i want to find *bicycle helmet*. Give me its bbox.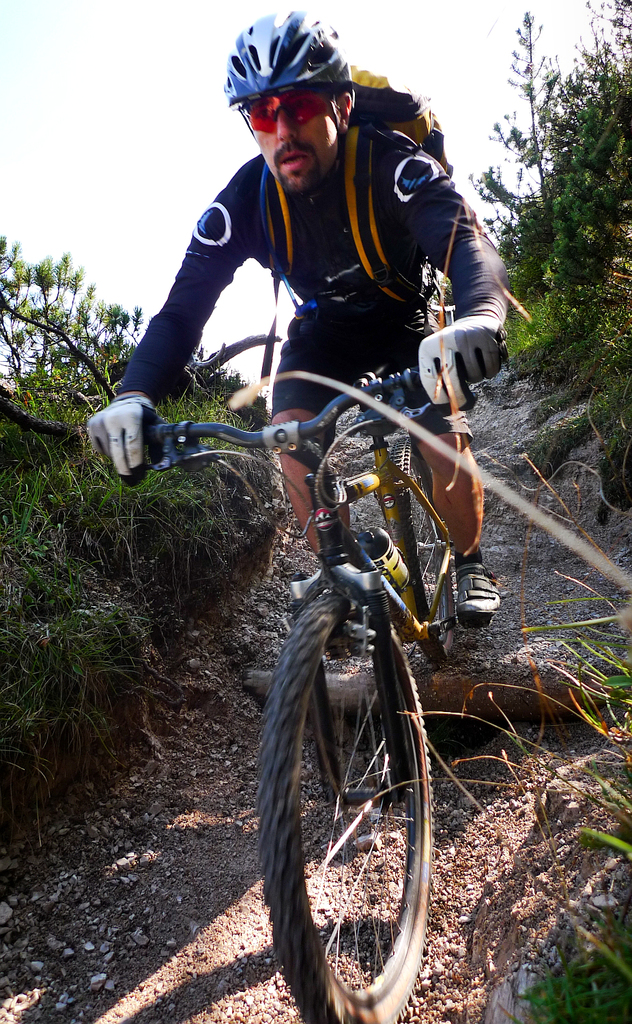
[left=220, top=13, right=345, bottom=98].
